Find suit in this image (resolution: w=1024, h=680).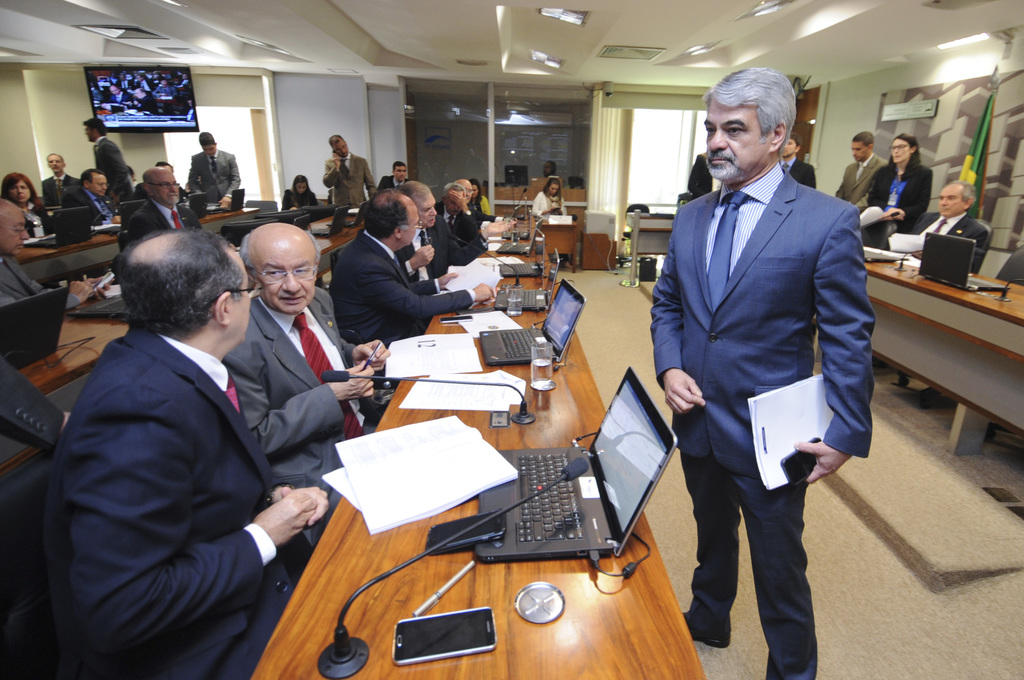
l=93, t=133, r=136, b=204.
